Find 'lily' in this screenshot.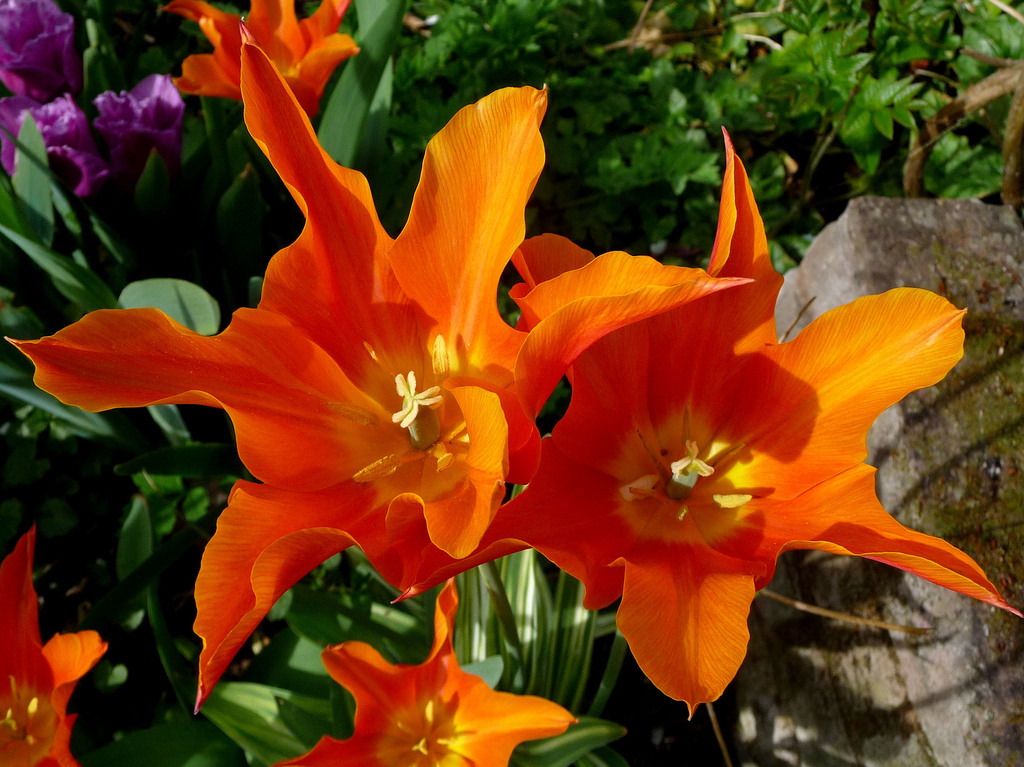
The bounding box for 'lily' is 4:20:761:709.
